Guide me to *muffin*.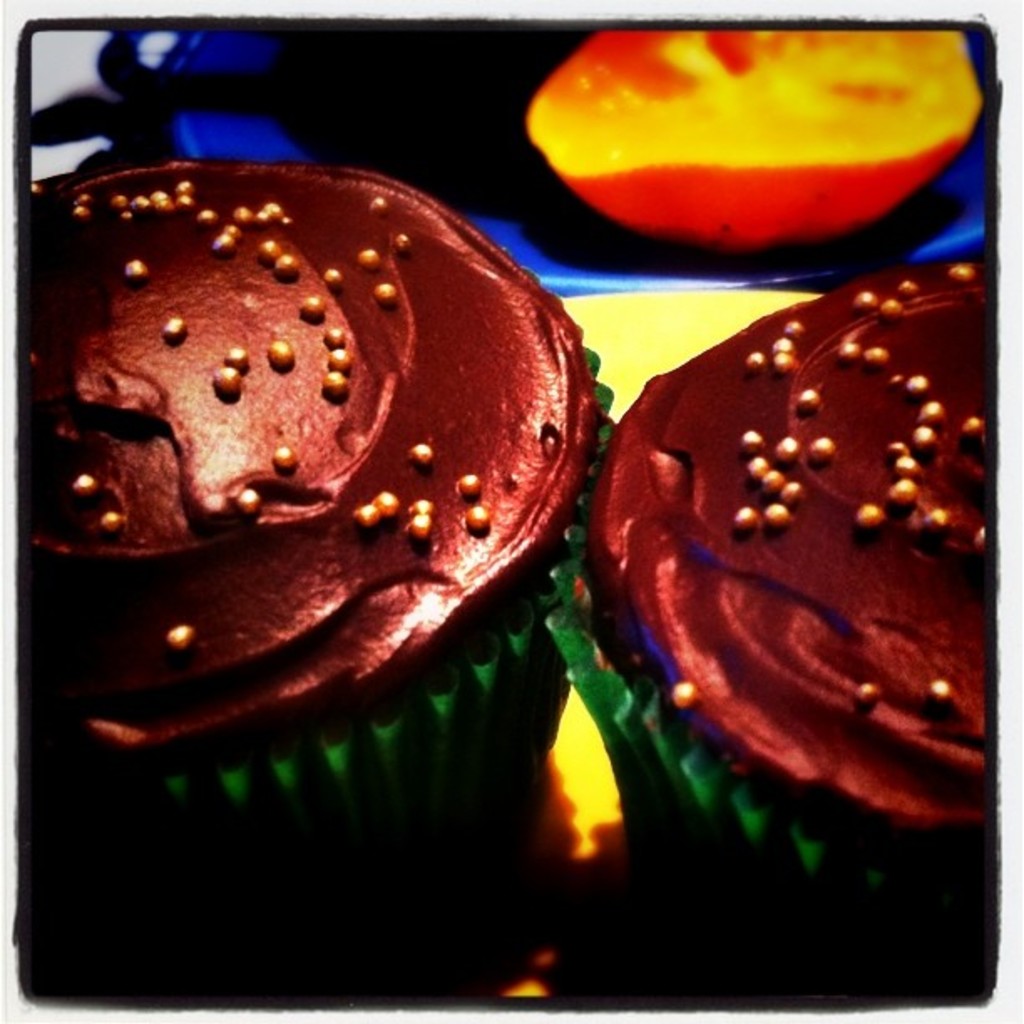
Guidance: {"left": 545, "top": 256, "right": 996, "bottom": 932}.
